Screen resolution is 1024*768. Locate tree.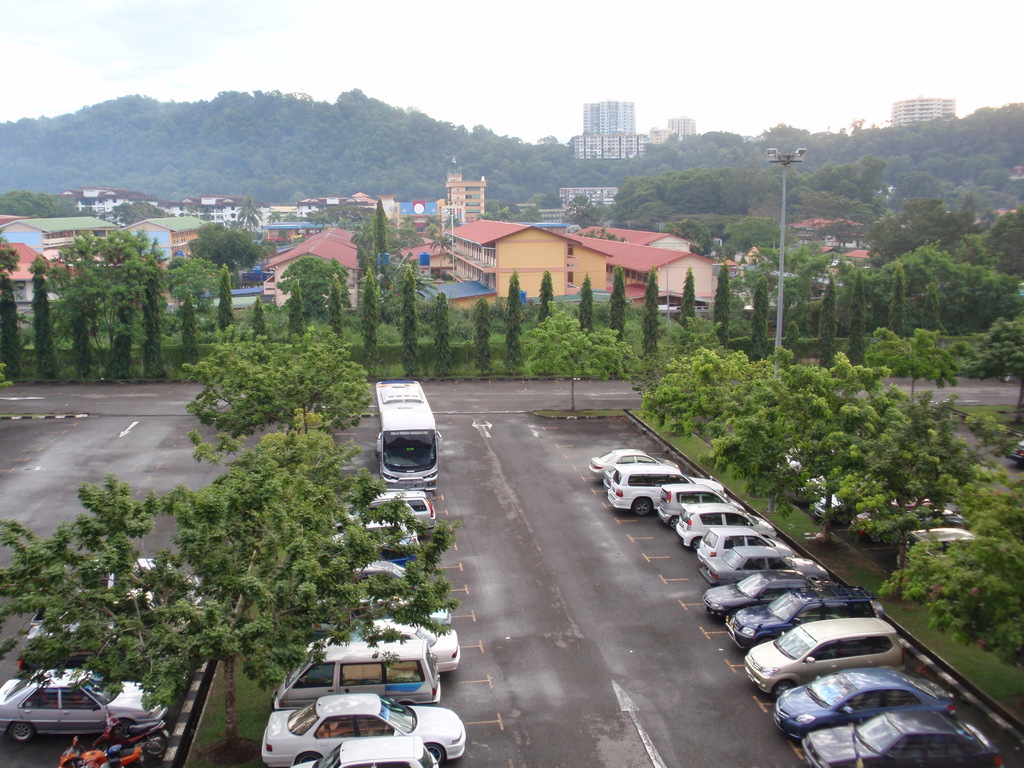
bbox=[879, 532, 1023, 664].
